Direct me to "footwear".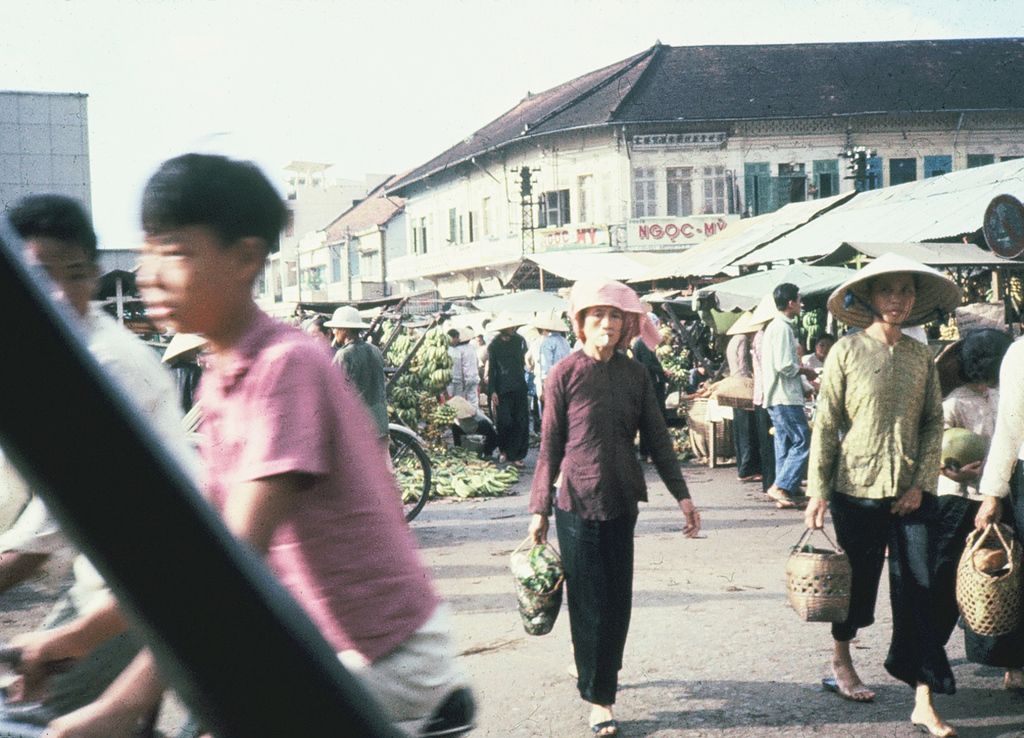
Direction: 821, 676, 876, 704.
